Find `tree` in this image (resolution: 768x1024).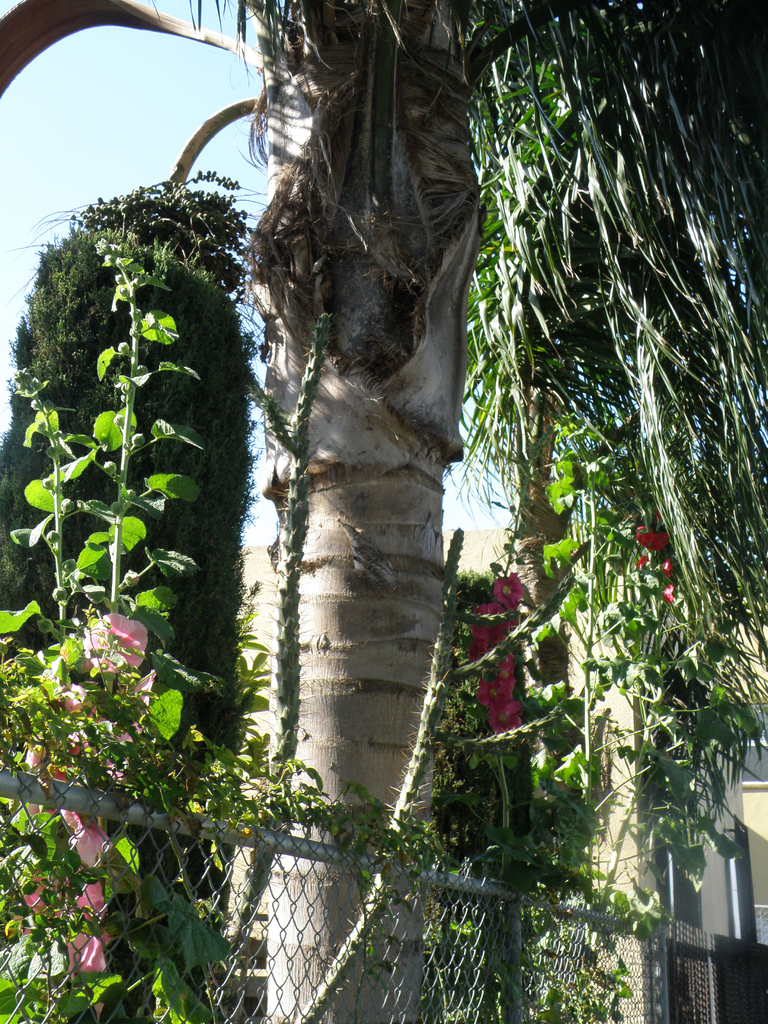
box=[490, 187, 767, 920].
